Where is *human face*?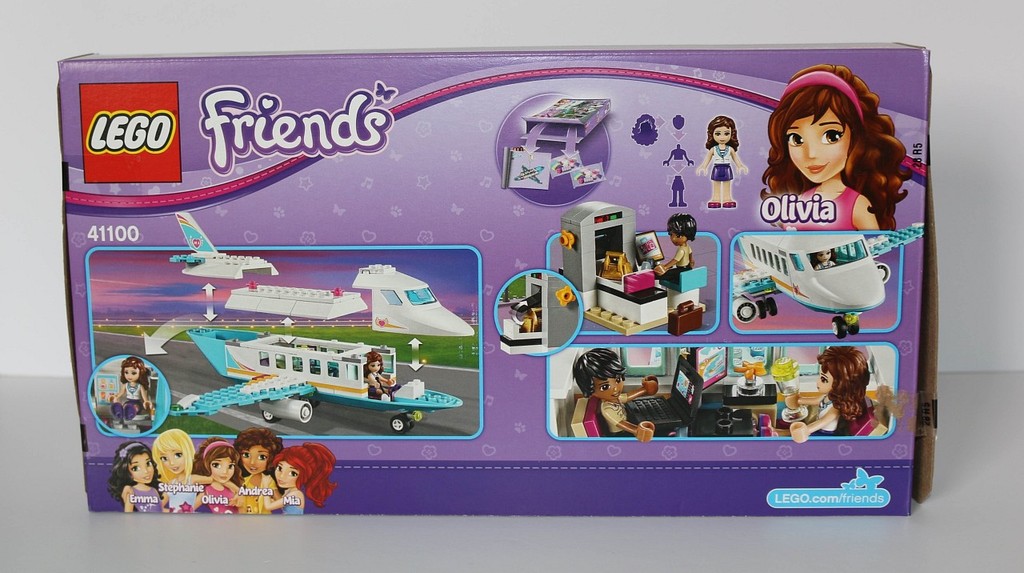
BBox(242, 451, 265, 475).
